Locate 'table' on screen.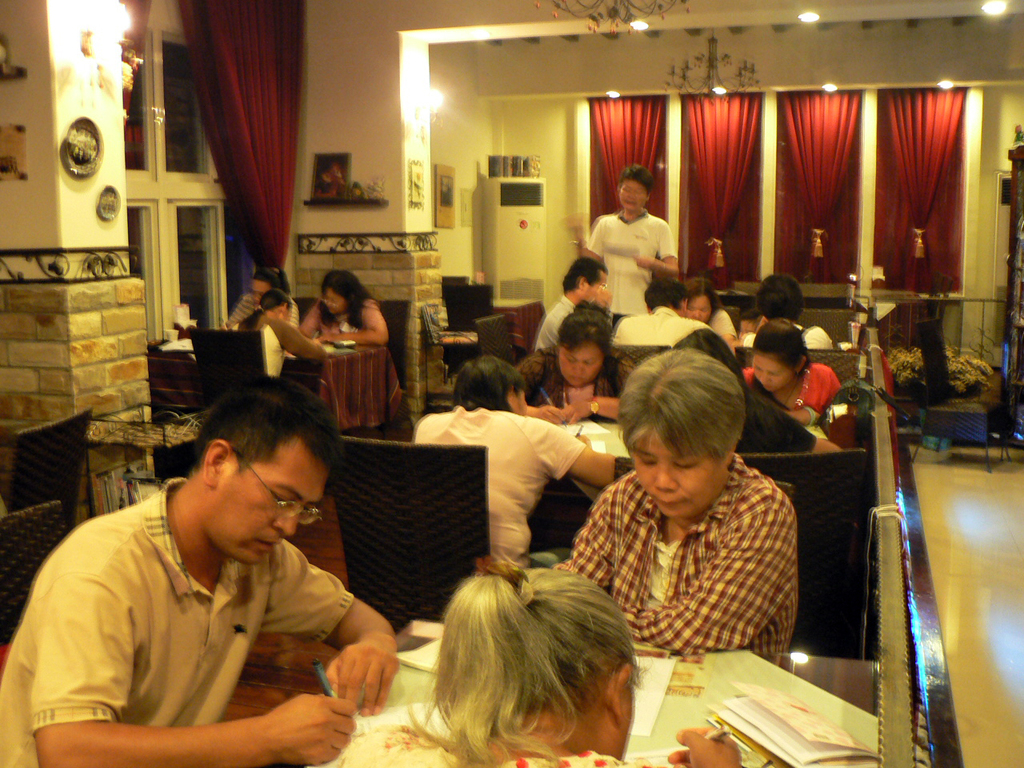
On screen at BBox(221, 631, 878, 767).
